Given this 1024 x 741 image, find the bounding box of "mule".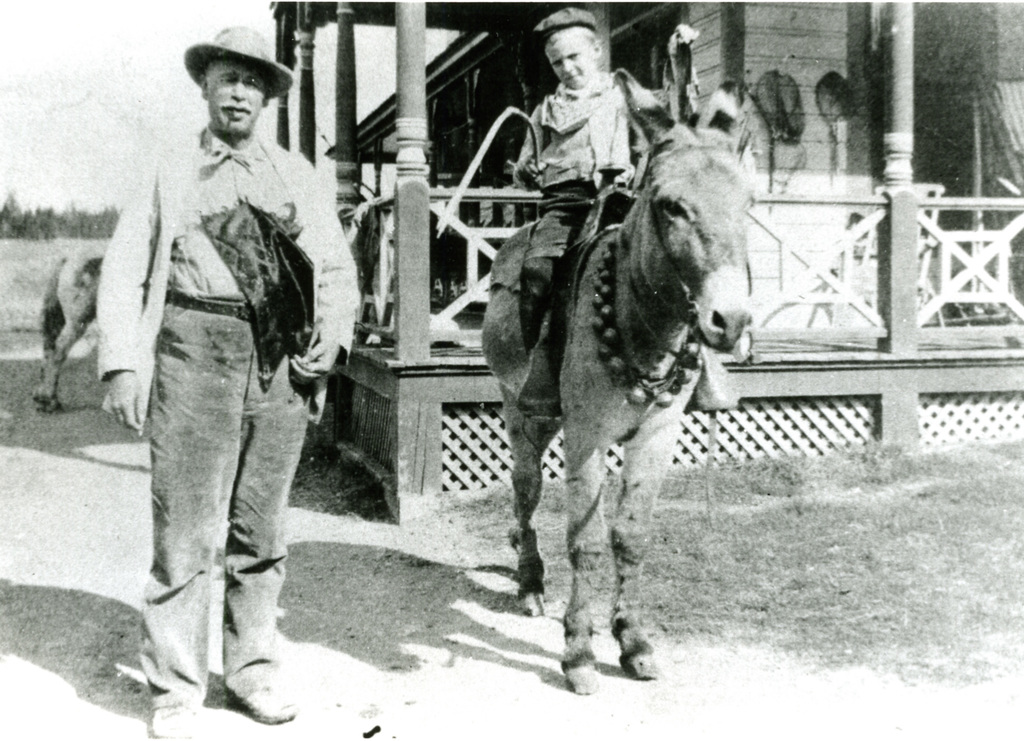
35,247,116,428.
